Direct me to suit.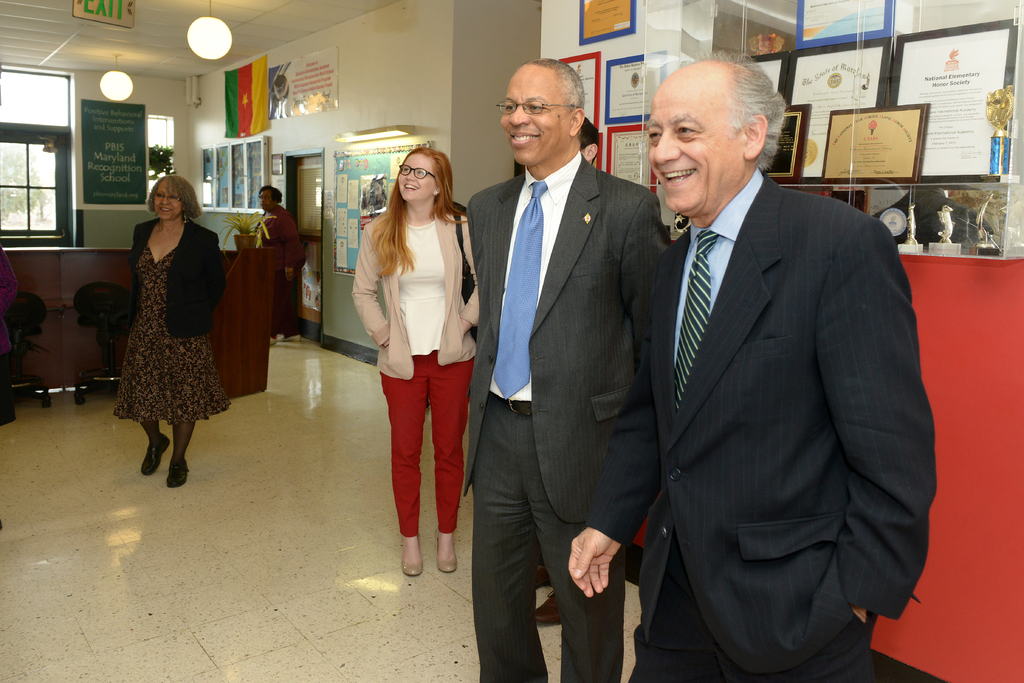
Direction: 126 215 225 335.
